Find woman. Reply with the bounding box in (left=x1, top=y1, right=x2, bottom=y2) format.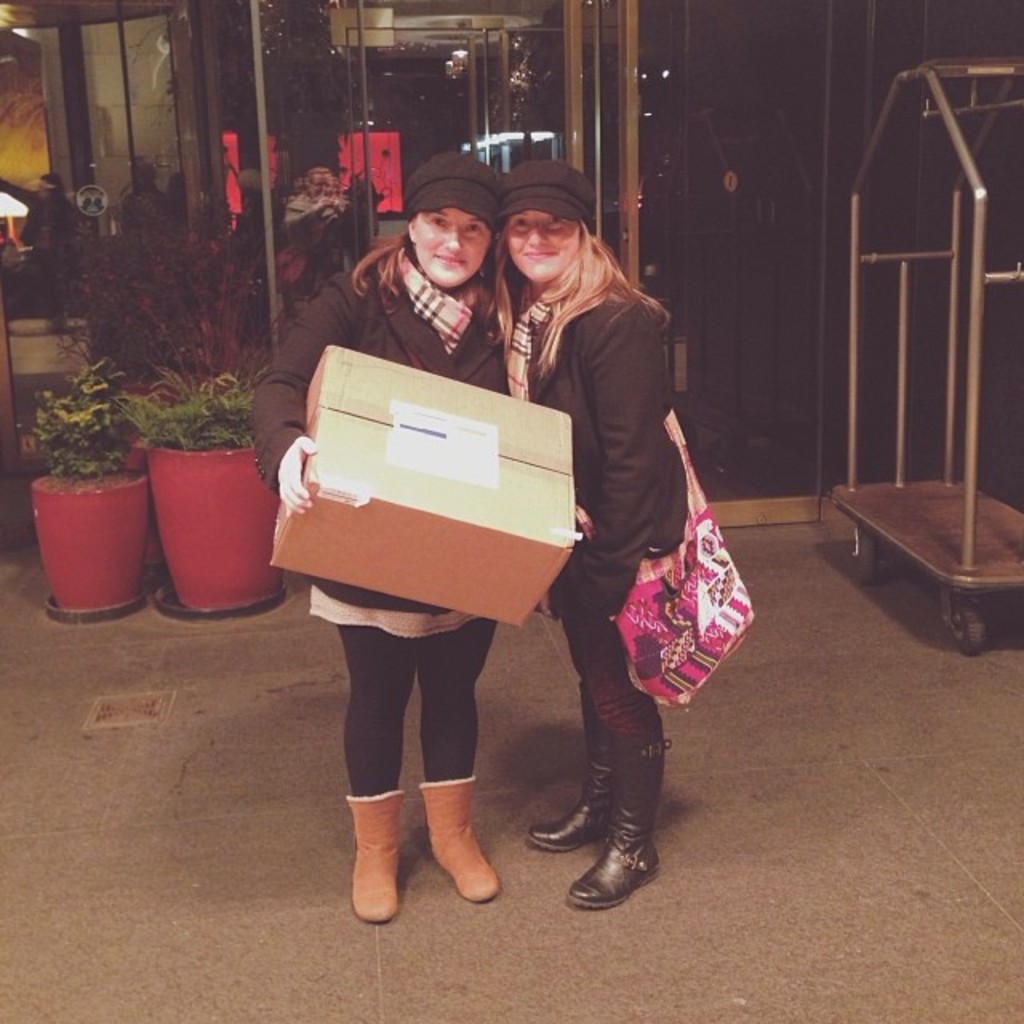
(left=494, top=149, right=694, bottom=914).
